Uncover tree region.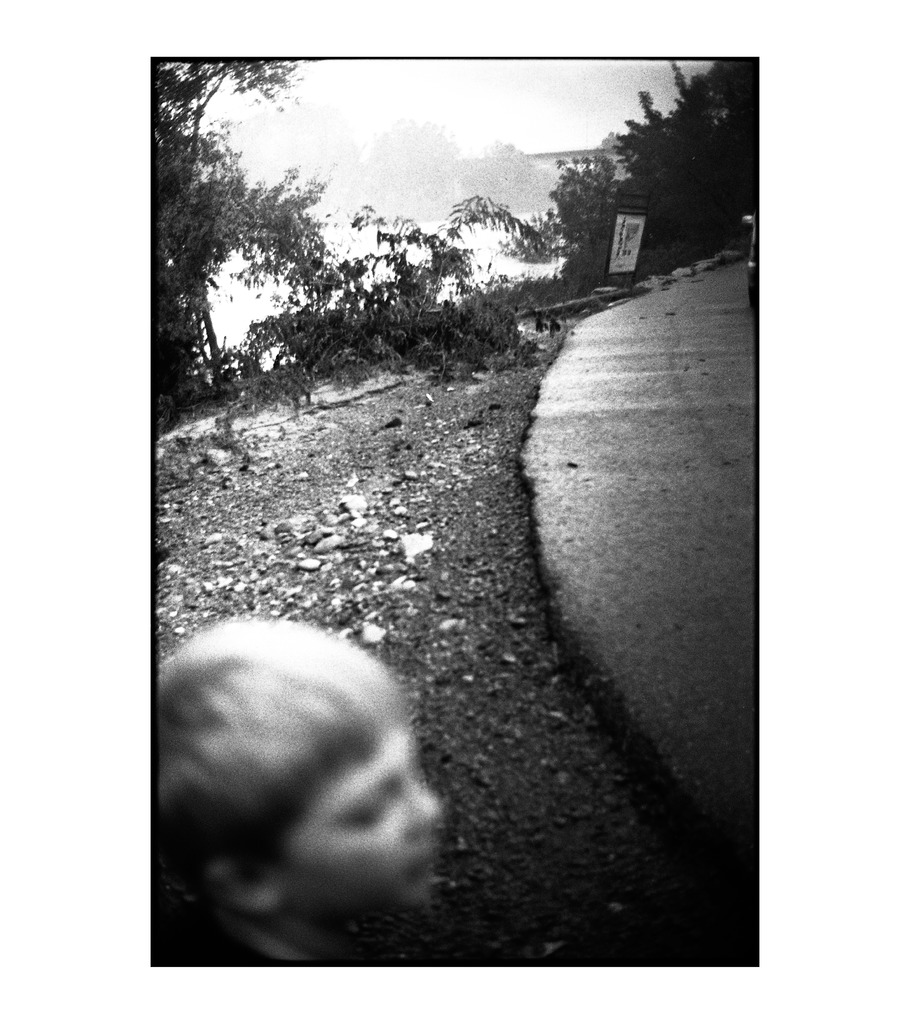
Uncovered: {"left": 330, "top": 191, "right": 575, "bottom": 358}.
